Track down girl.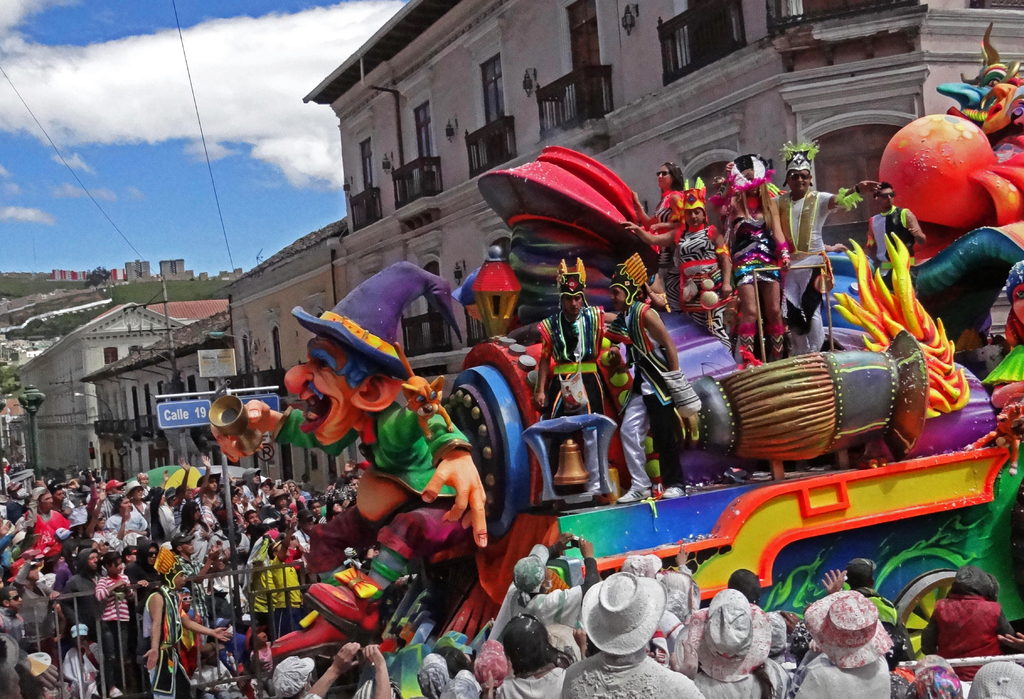
Tracked to [247, 629, 273, 673].
